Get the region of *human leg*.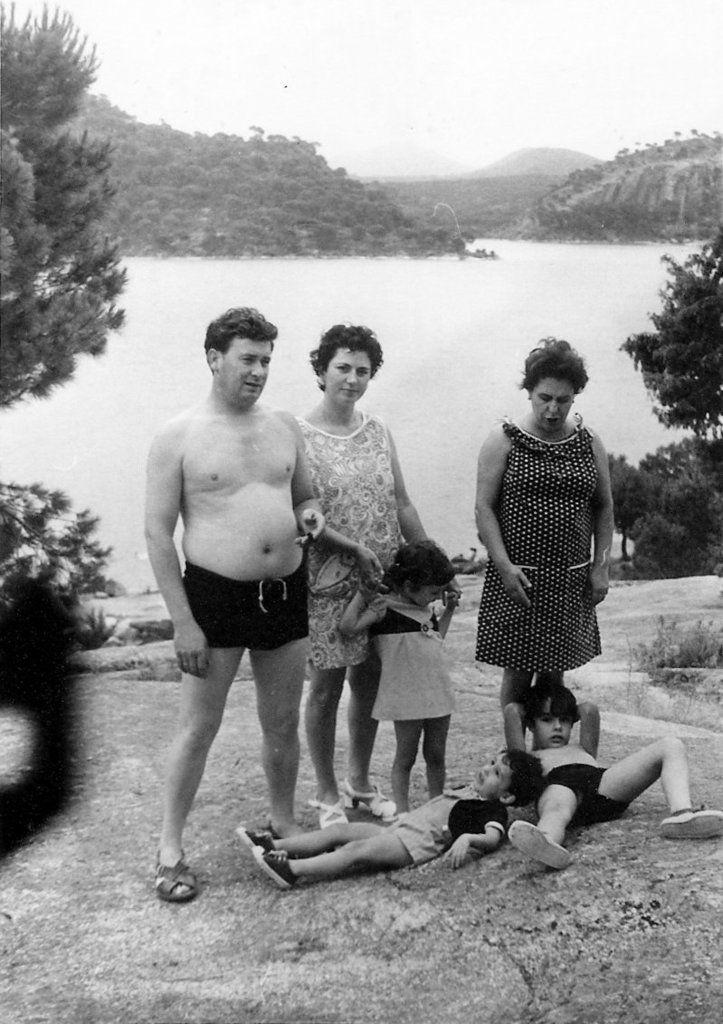
rect(295, 660, 354, 834).
